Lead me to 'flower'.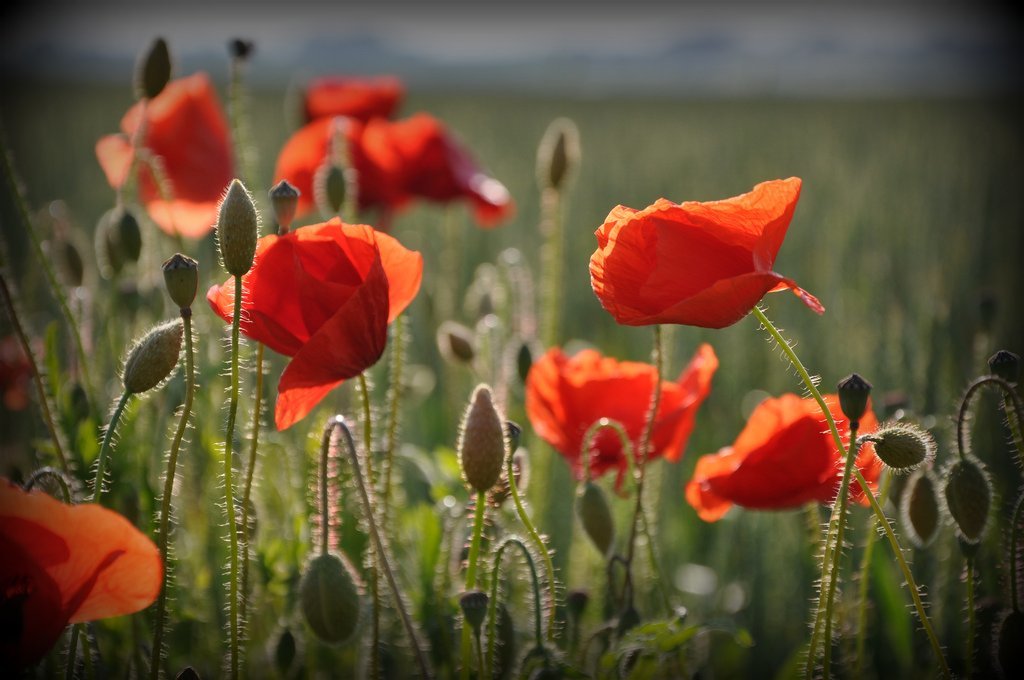
Lead to pyautogui.locateOnScreen(589, 175, 831, 334).
